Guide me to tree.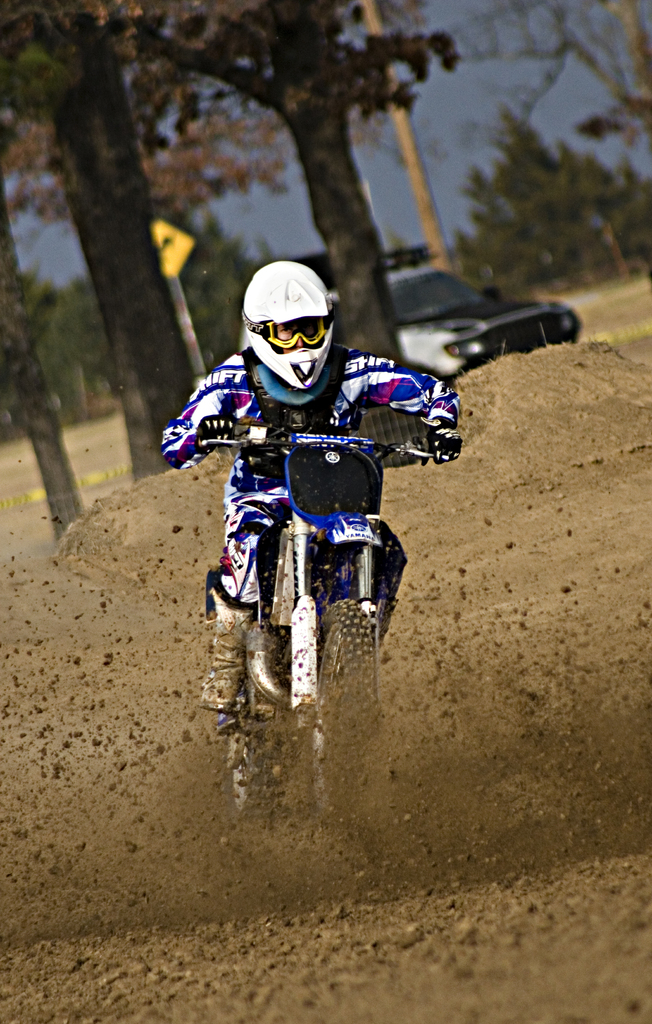
Guidance: bbox(0, 0, 439, 540).
